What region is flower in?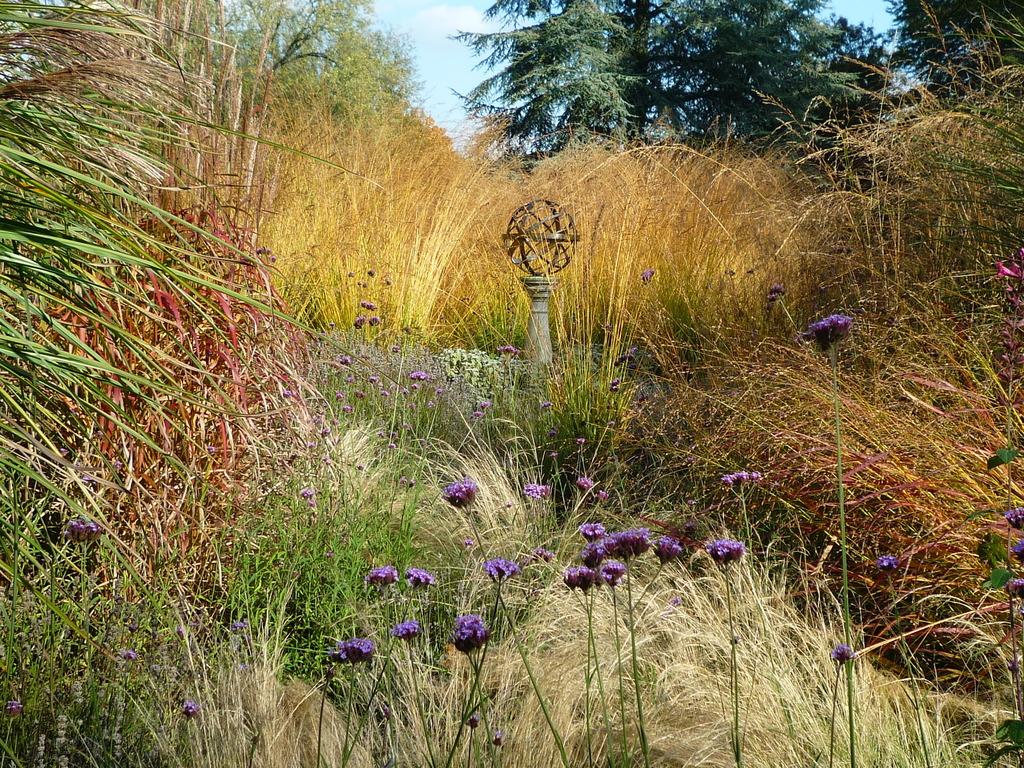
(403, 570, 438, 588).
